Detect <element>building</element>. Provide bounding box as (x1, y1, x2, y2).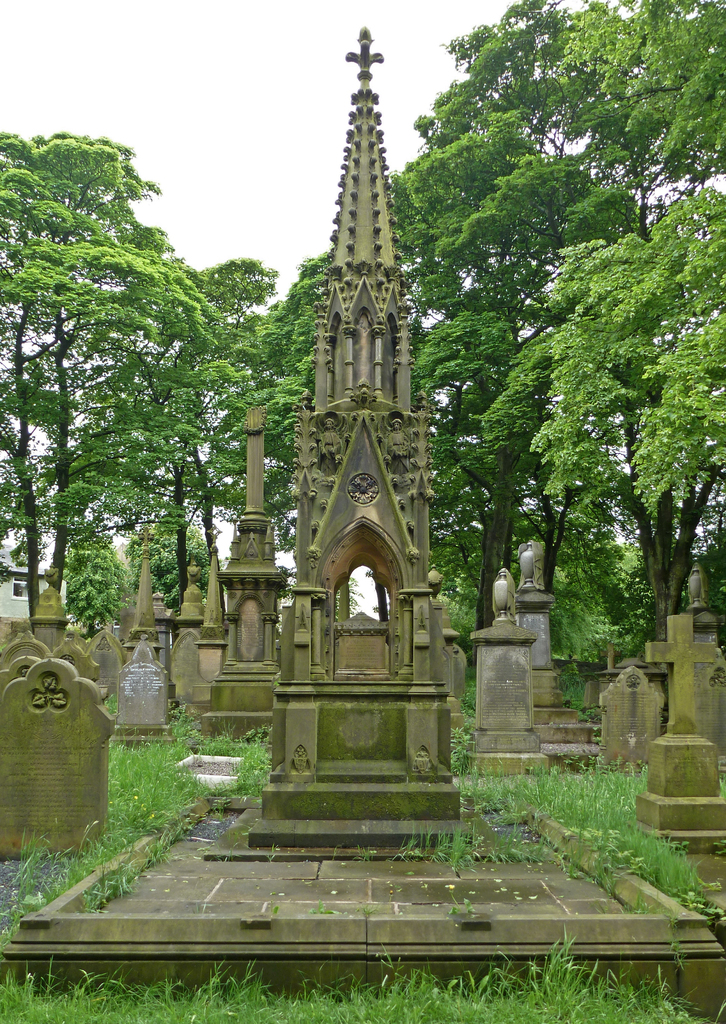
(0, 540, 65, 616).
